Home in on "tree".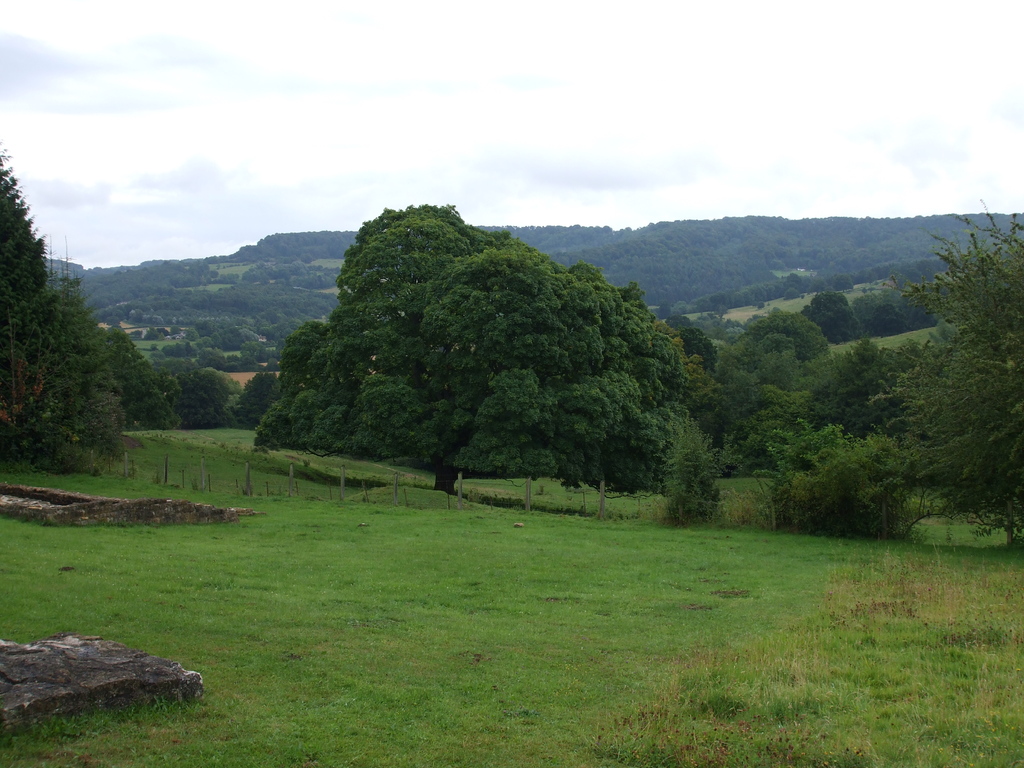
Homed in at BBox(260, 189, 692, 503).
